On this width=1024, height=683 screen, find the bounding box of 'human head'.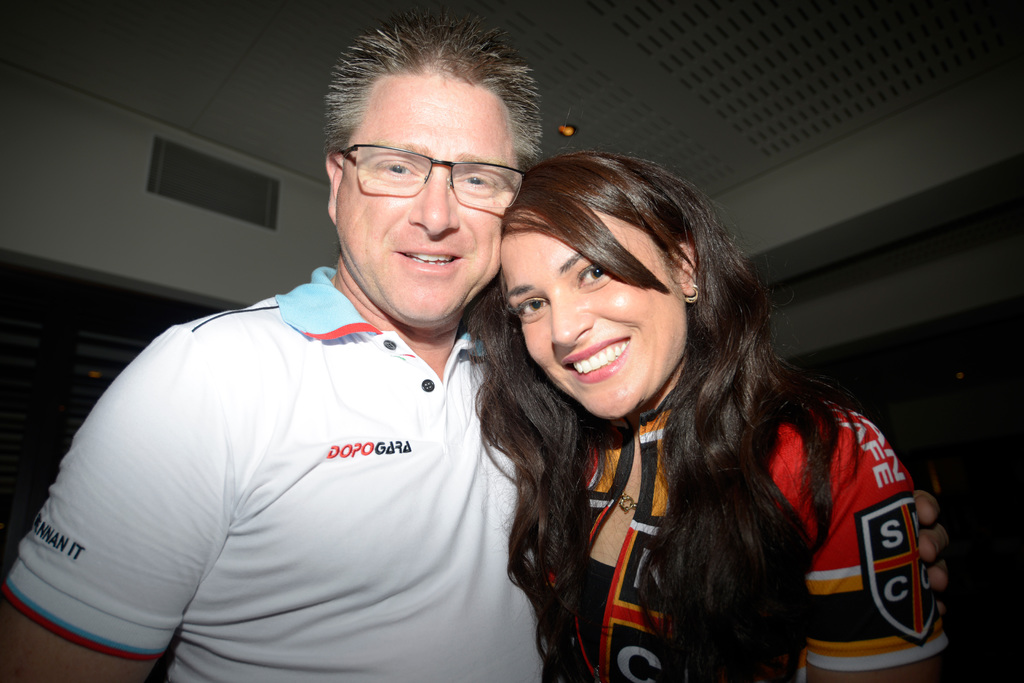
Bounding box: box=[319, 4, 545, 335].
